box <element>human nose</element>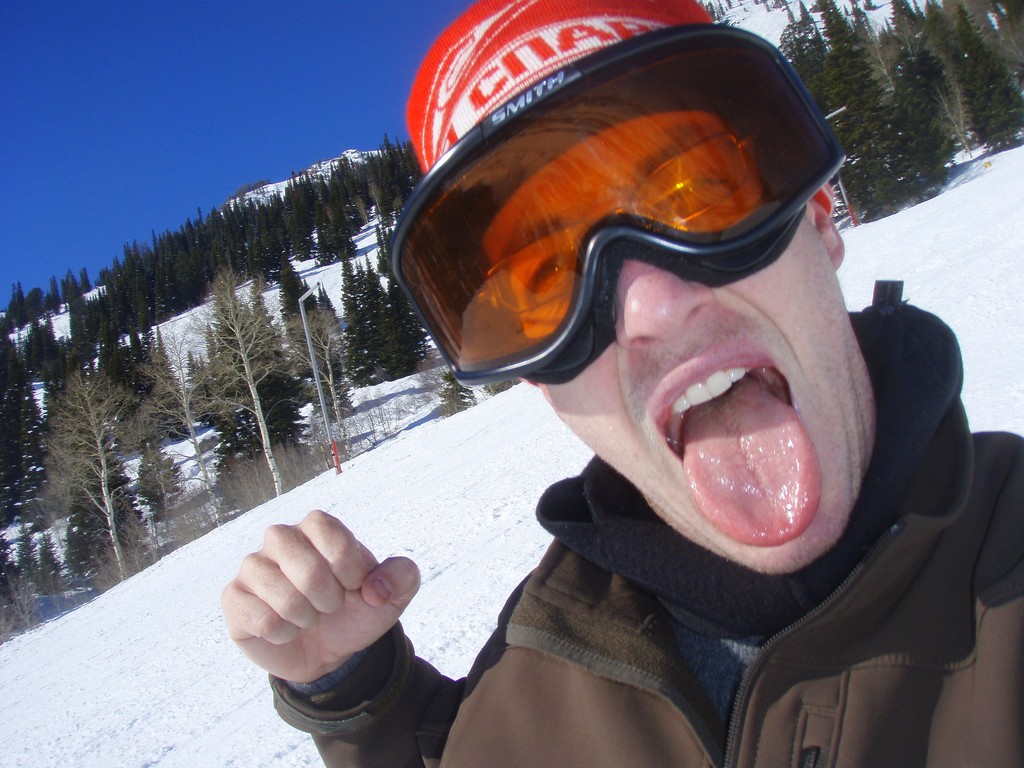
(x1=608, y1=253, x2=715, y2=352)
